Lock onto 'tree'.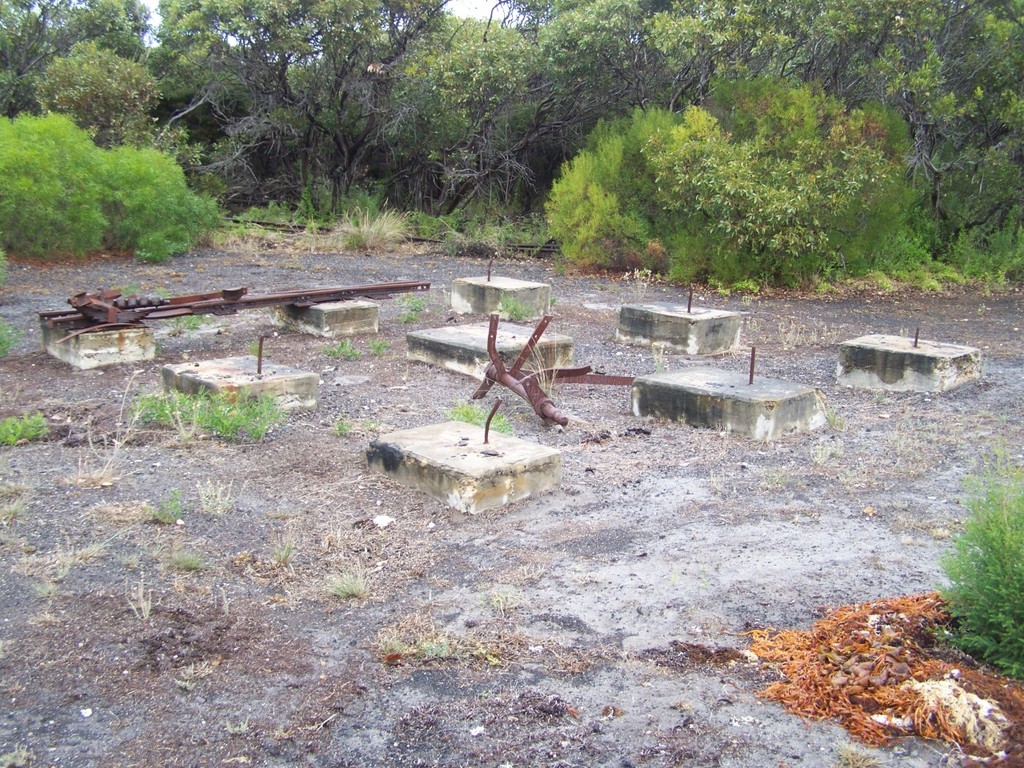
Locked: detection(35, 38, 168, 146).
